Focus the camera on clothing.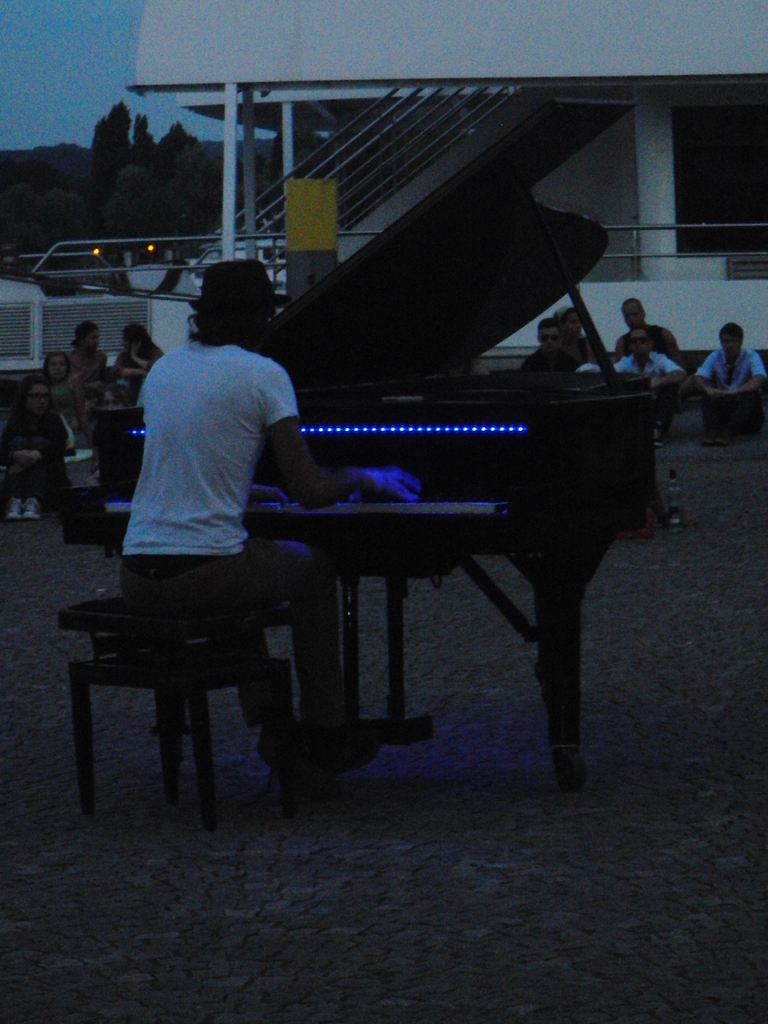
Focus region: (left=45, top=377, right=79, bottom=420).
